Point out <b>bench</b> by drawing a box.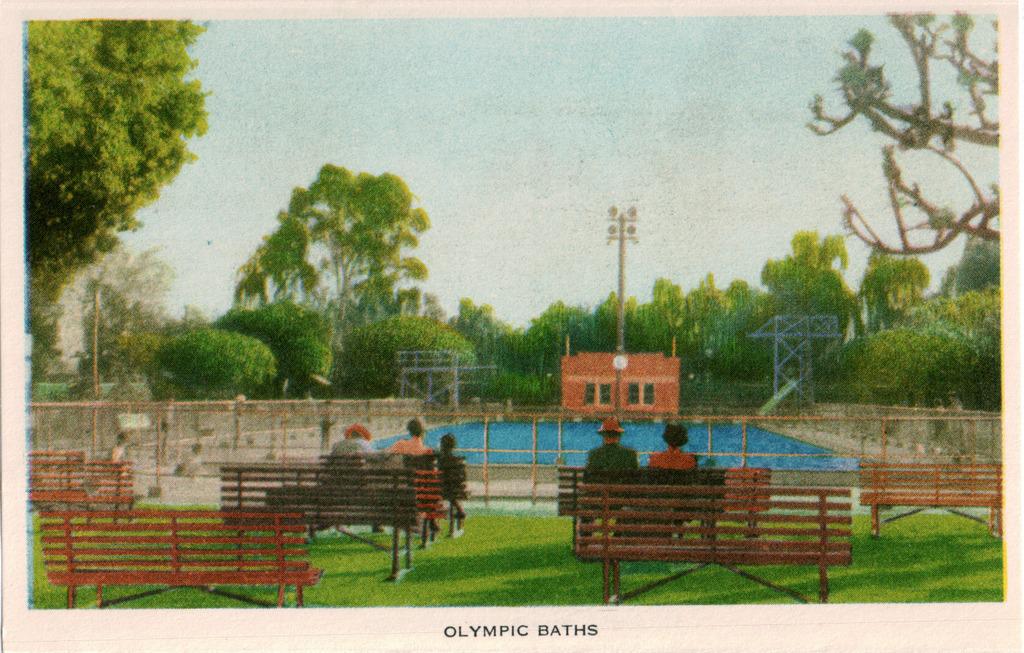
<region>31, 448, 94, 515</region>.
